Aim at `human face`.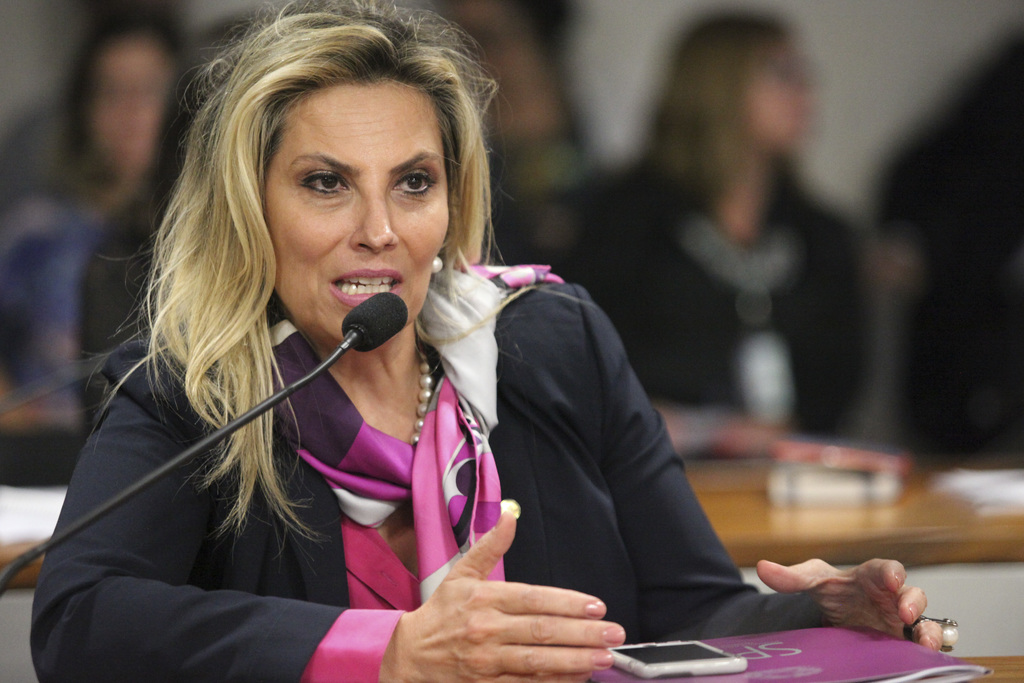
Aimed at 753/41/812/152.
